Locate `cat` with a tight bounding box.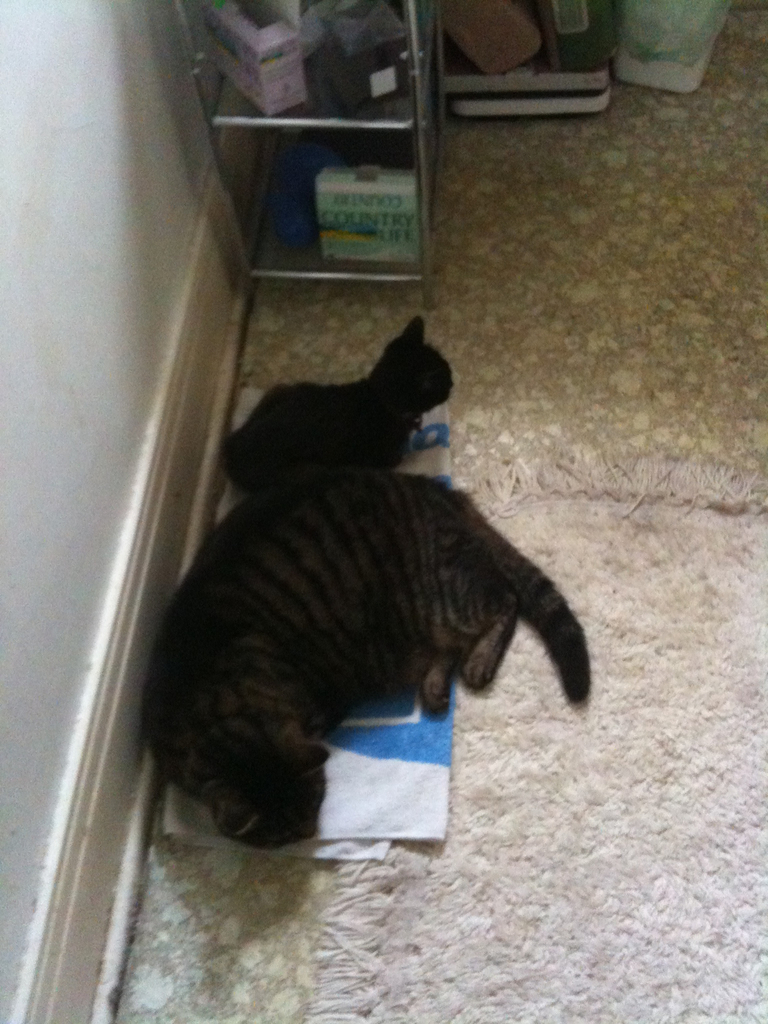
(x1=141, y1=473, x2=588, y2=847).
